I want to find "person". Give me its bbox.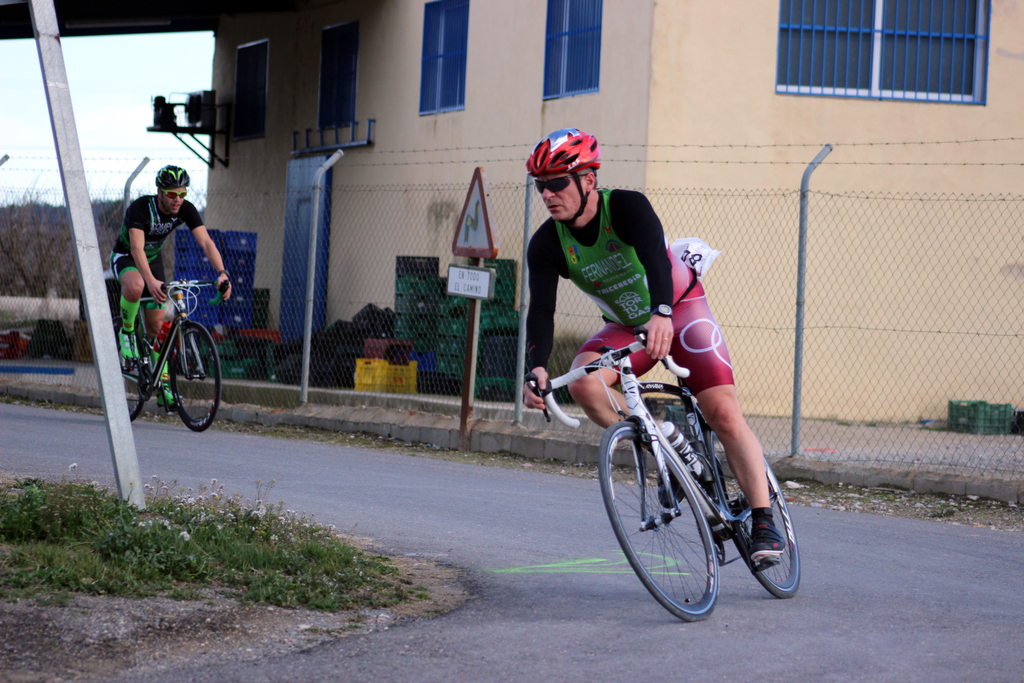
{"x1": 115, "y1": 181, "x2": 209, "y2": 431}.
